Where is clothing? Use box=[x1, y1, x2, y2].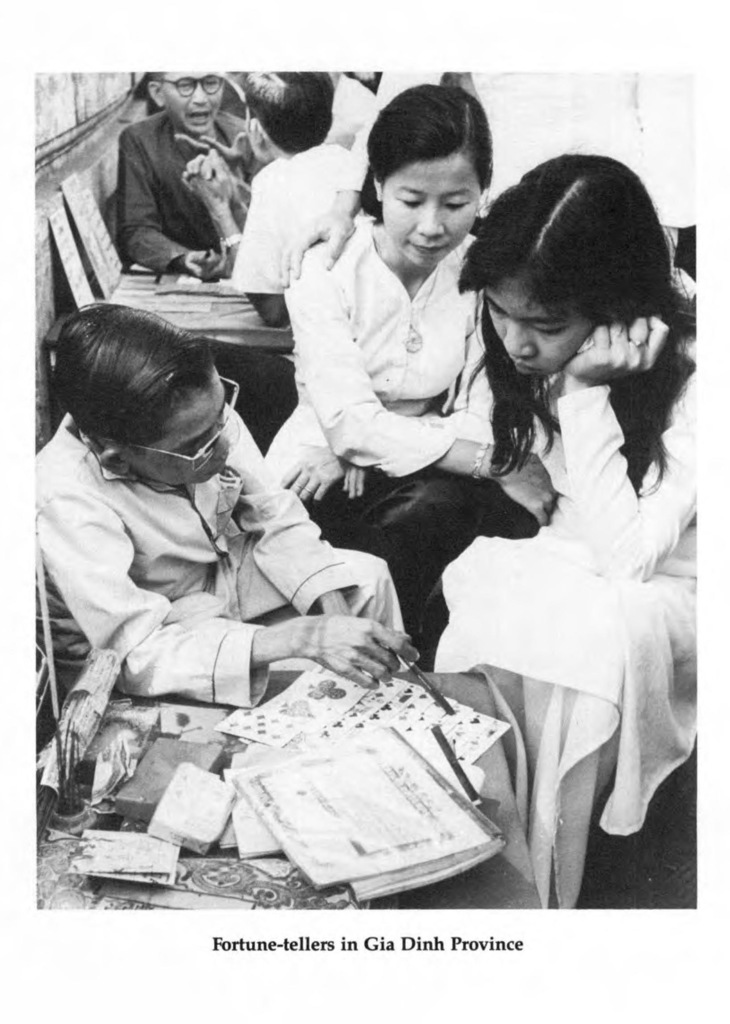
box=[110, 111, 266, 283].
